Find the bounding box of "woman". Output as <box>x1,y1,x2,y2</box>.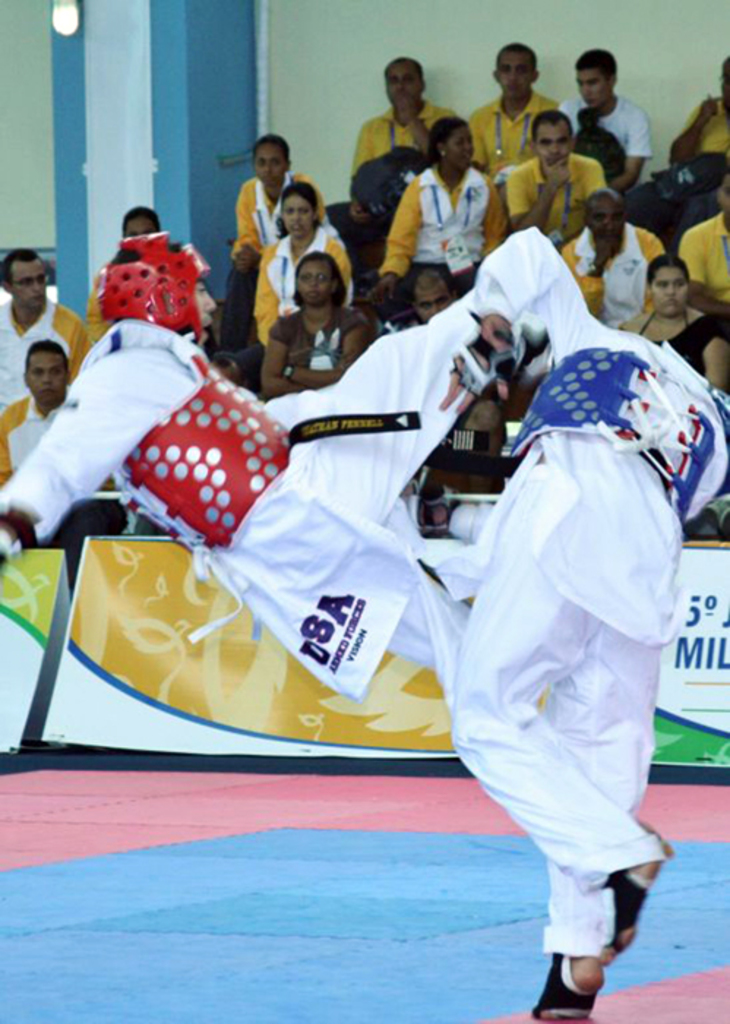
<box>246,241,401,396</box>.
